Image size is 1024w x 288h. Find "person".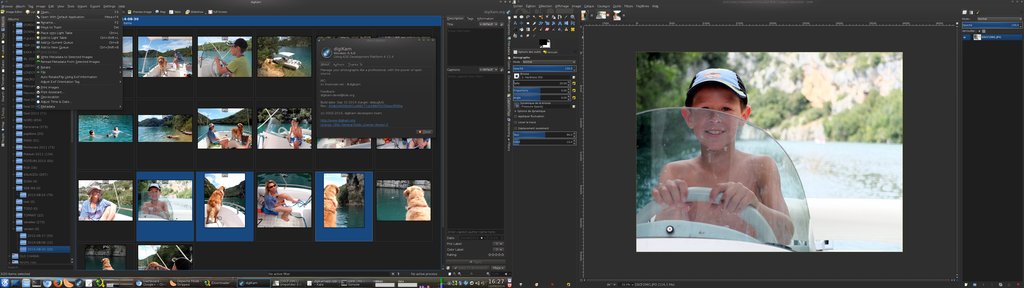
<region>204, 118, 228, 146</region>.
